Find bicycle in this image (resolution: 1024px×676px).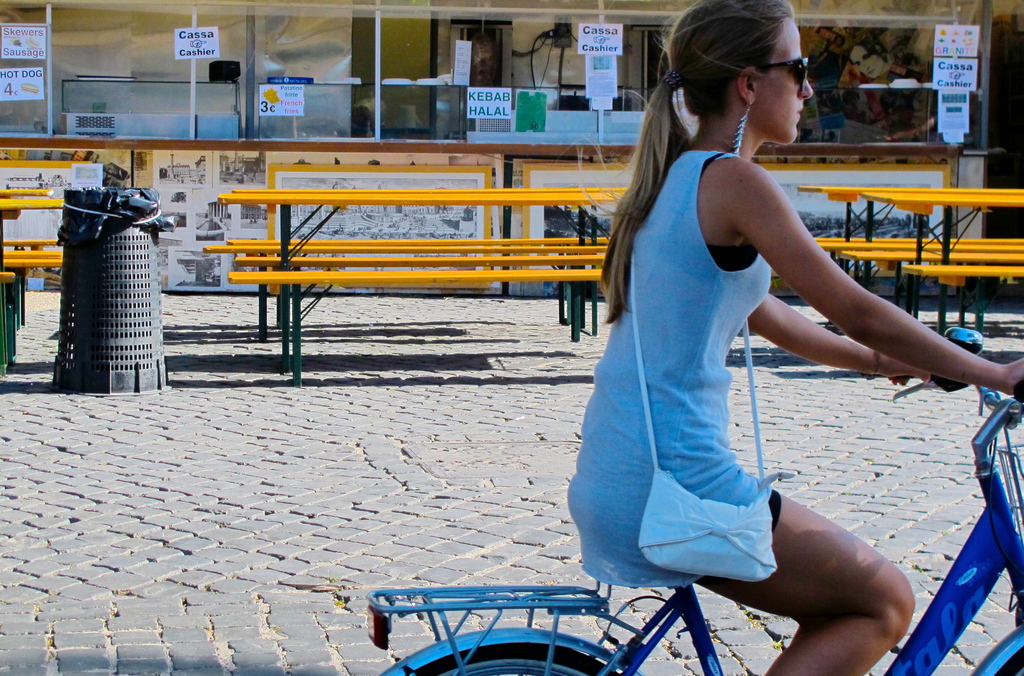
bbox=(368, 328, 1023, 675).
